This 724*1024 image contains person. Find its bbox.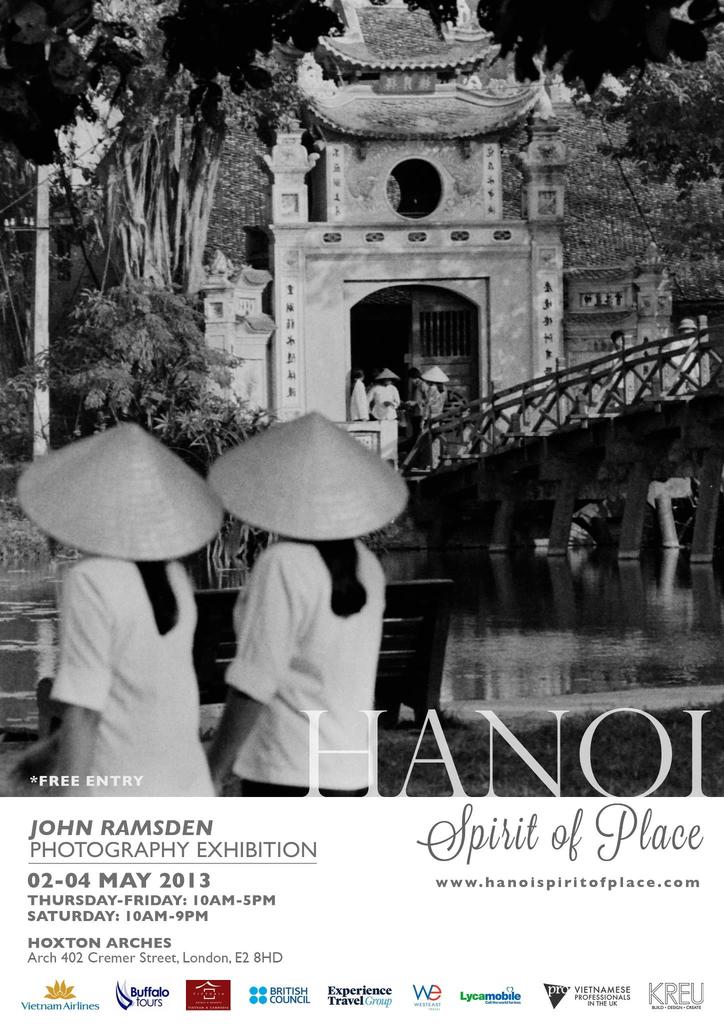
pyautogui.locateOnScreen(211, 410, 401, 797).
